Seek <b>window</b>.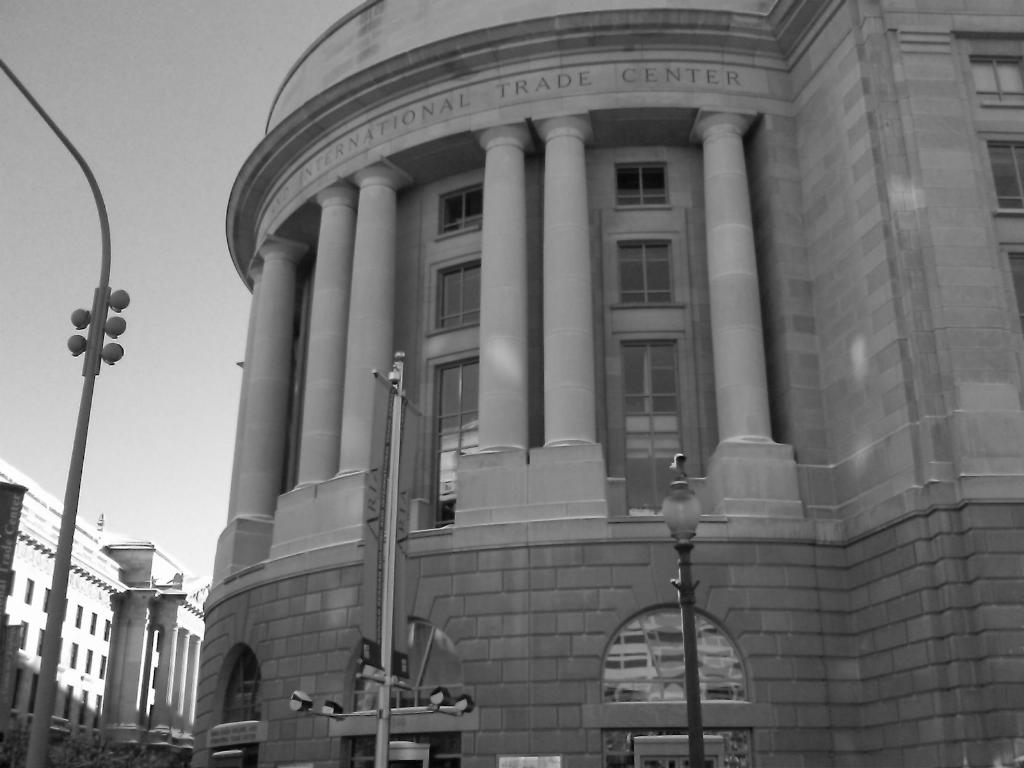
box=[615, 166, 672, 208].
